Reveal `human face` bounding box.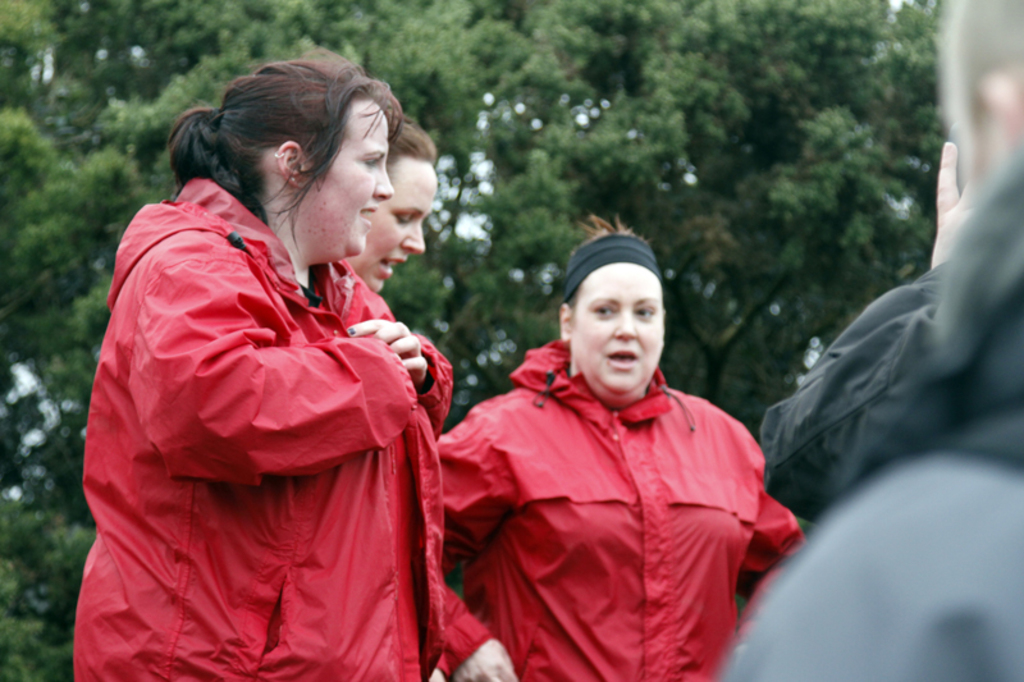
Revealed: Rect(302, 91, 393, 255).
